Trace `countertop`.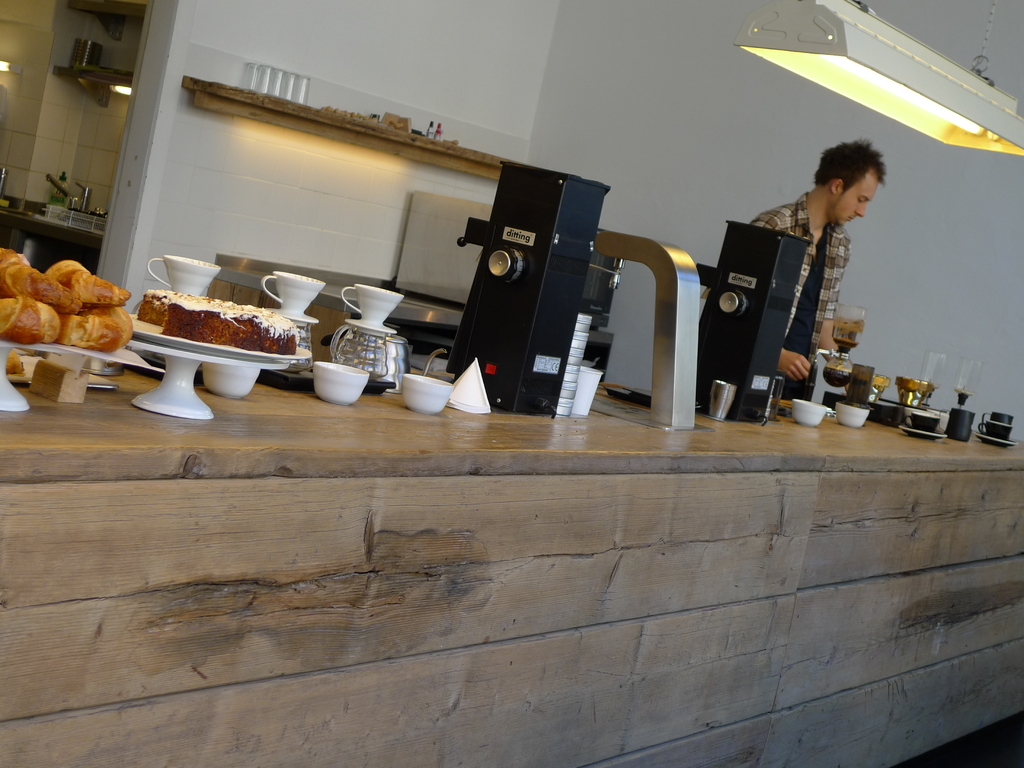
Traced to [left=0, top=204, right=104, bottom=248].
